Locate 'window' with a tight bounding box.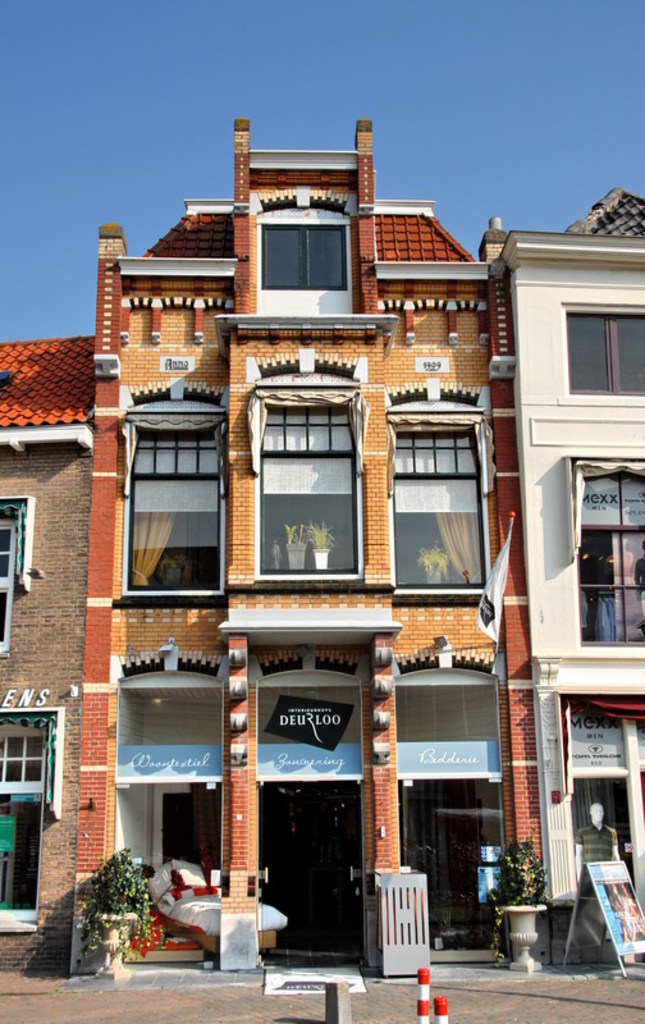
box(118, 397, 230, 612).
